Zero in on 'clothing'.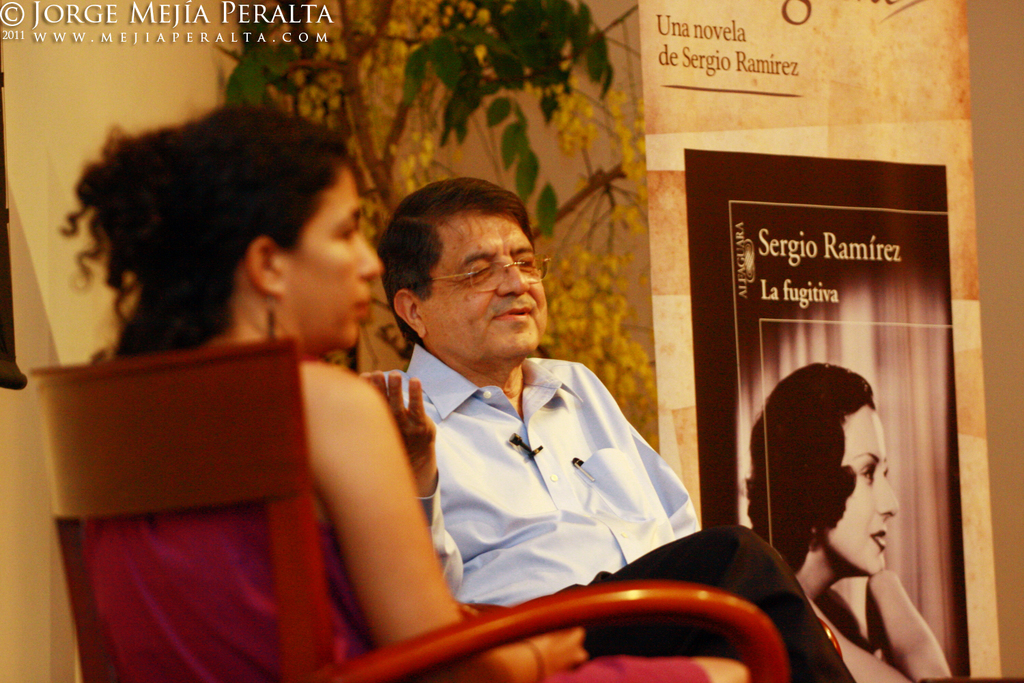
Zeroed in: region(414, 344, 853, 682).
